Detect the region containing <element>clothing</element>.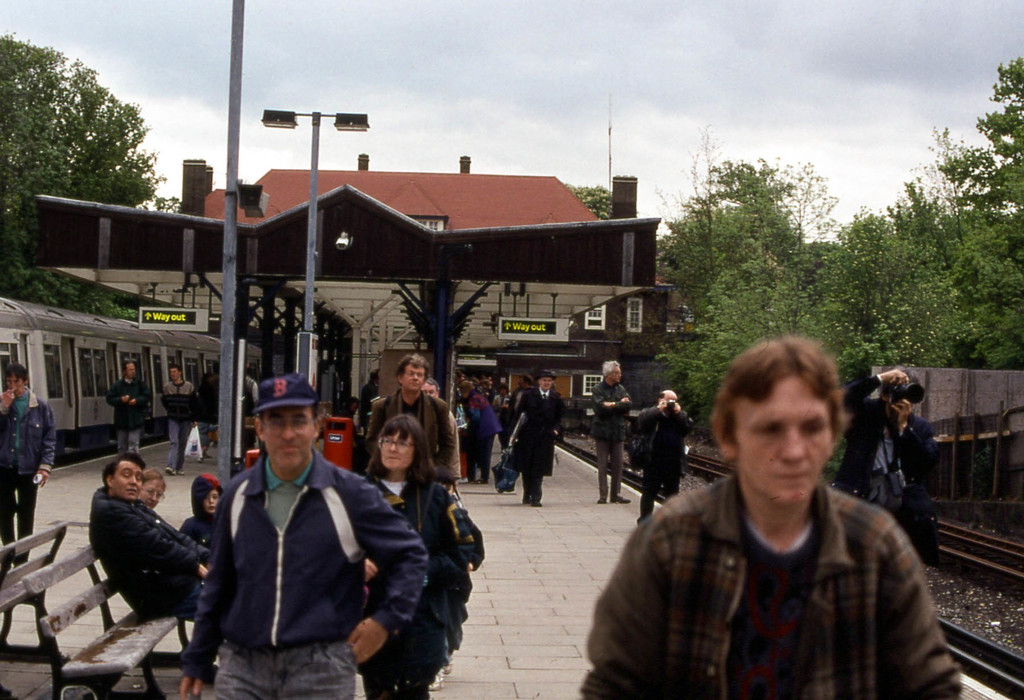
detection(179, 472, 221, 548).
